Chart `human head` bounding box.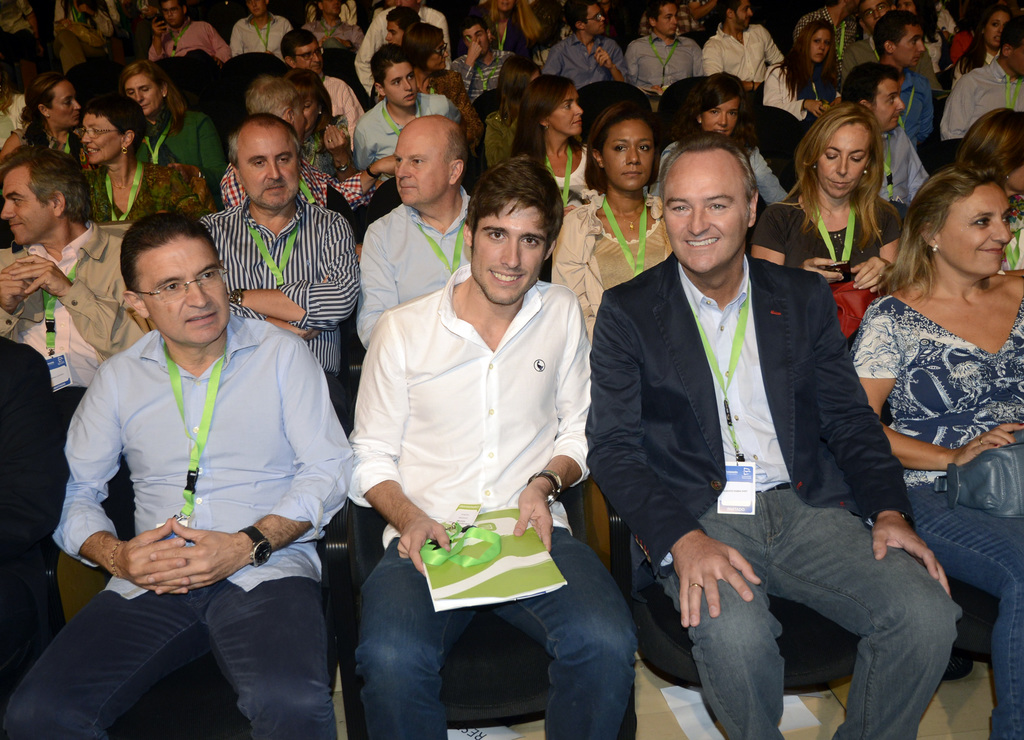
Charted: detection(910, 164, 1015, 279).
